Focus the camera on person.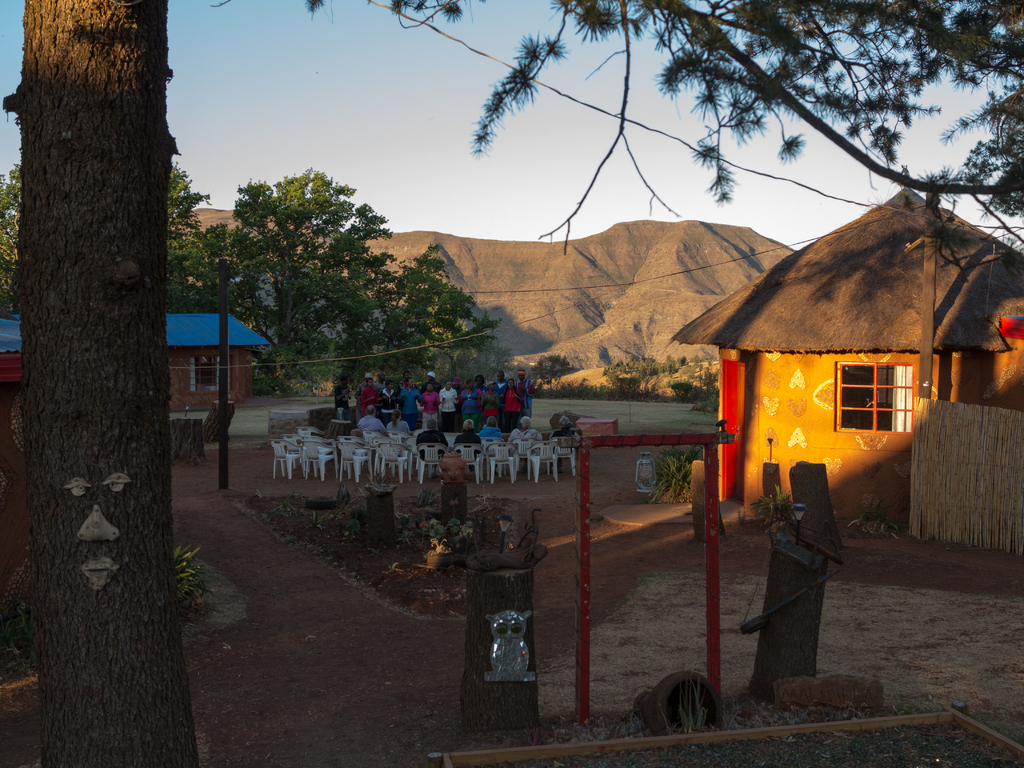
Focus region: rect(362, 408, 379, 445).
